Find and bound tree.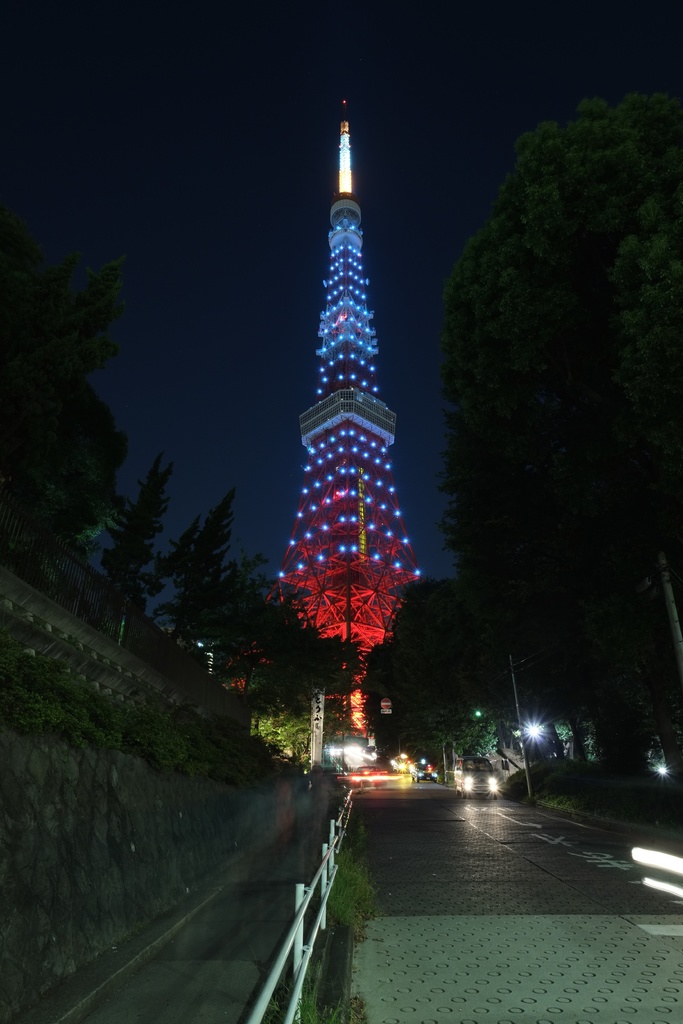
Bound: locate(349, 598, 507, 776).
